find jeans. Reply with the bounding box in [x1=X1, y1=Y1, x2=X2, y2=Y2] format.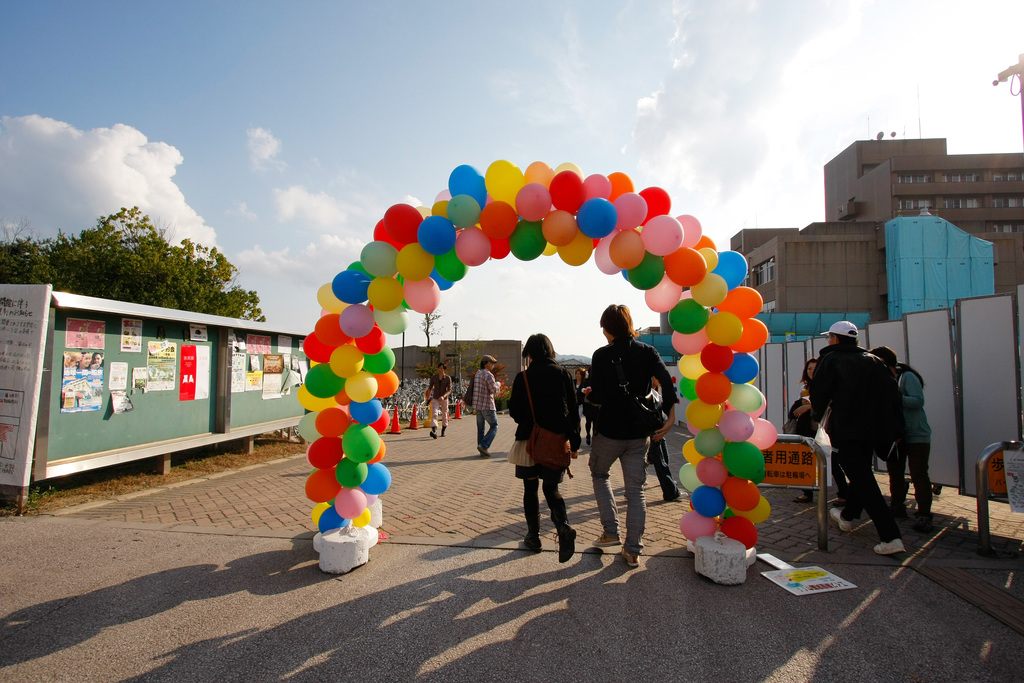
[x1=831, y1=443, x2=897, y2=543].
